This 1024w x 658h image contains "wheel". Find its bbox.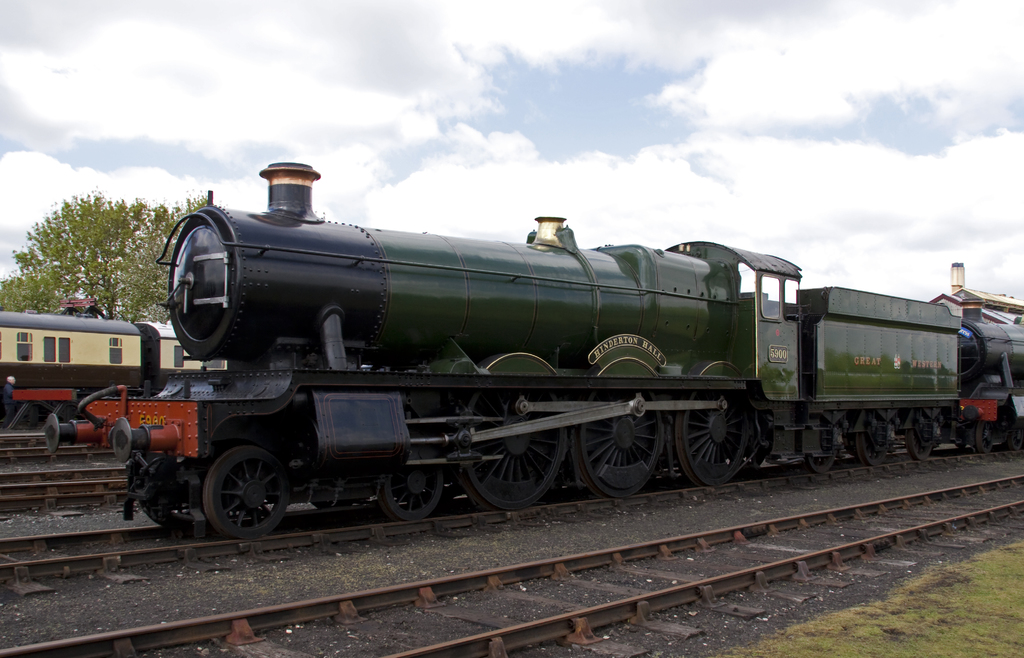
bbox=[676, 382, 745, 491].
